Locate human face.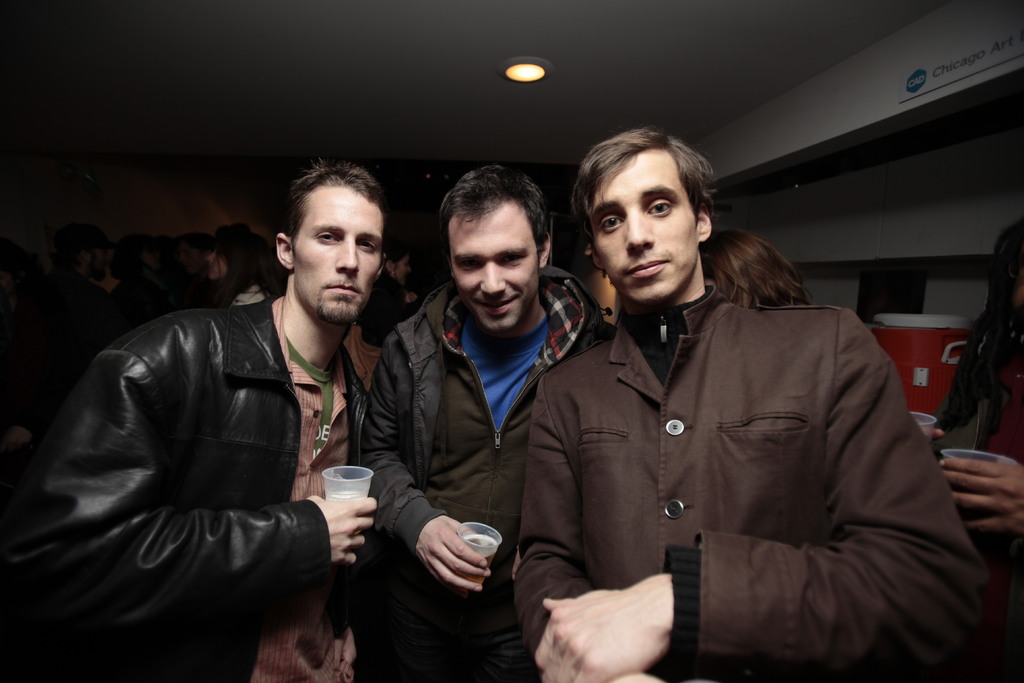
Bounding box: region(292, 189, 381, 313).
